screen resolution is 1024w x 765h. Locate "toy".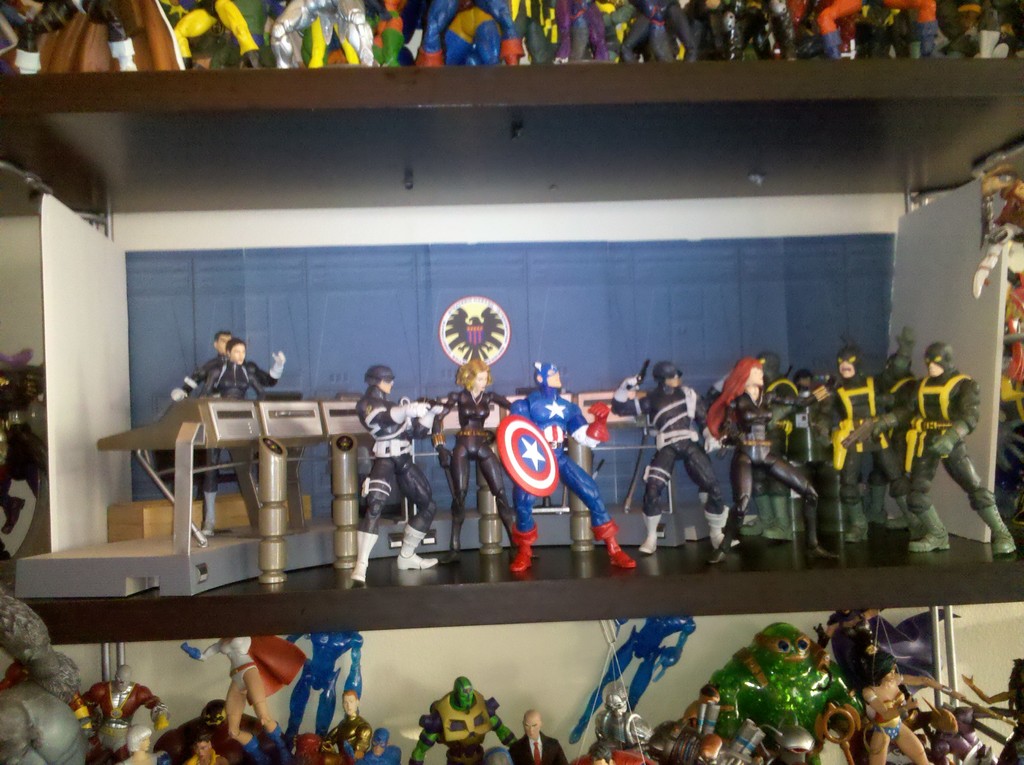
x1=816, y1=608, x2=963, y2=693.
